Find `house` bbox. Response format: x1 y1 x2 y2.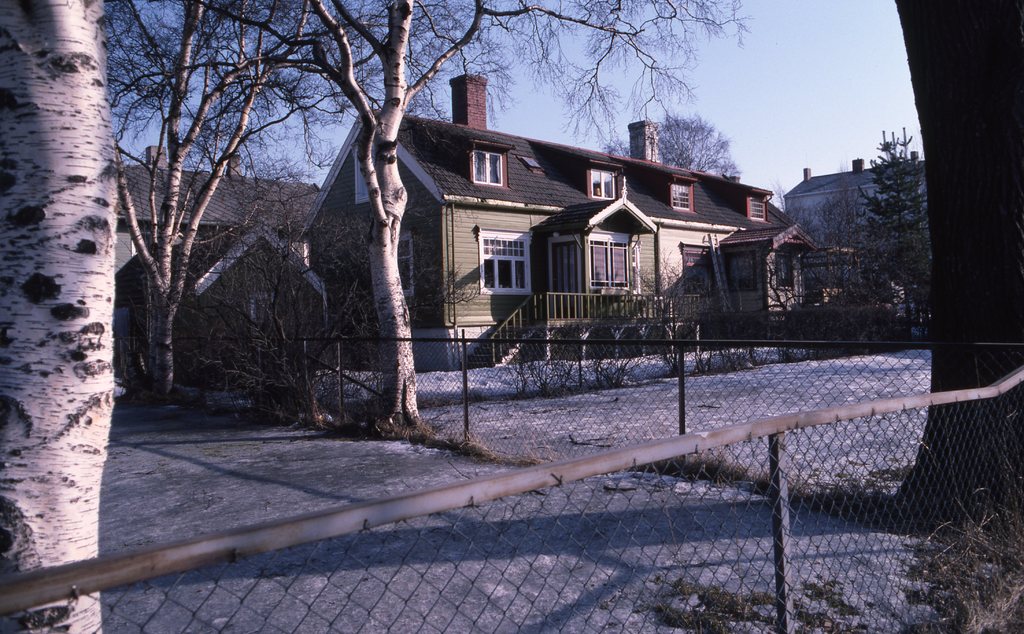
653 152 806 368.
